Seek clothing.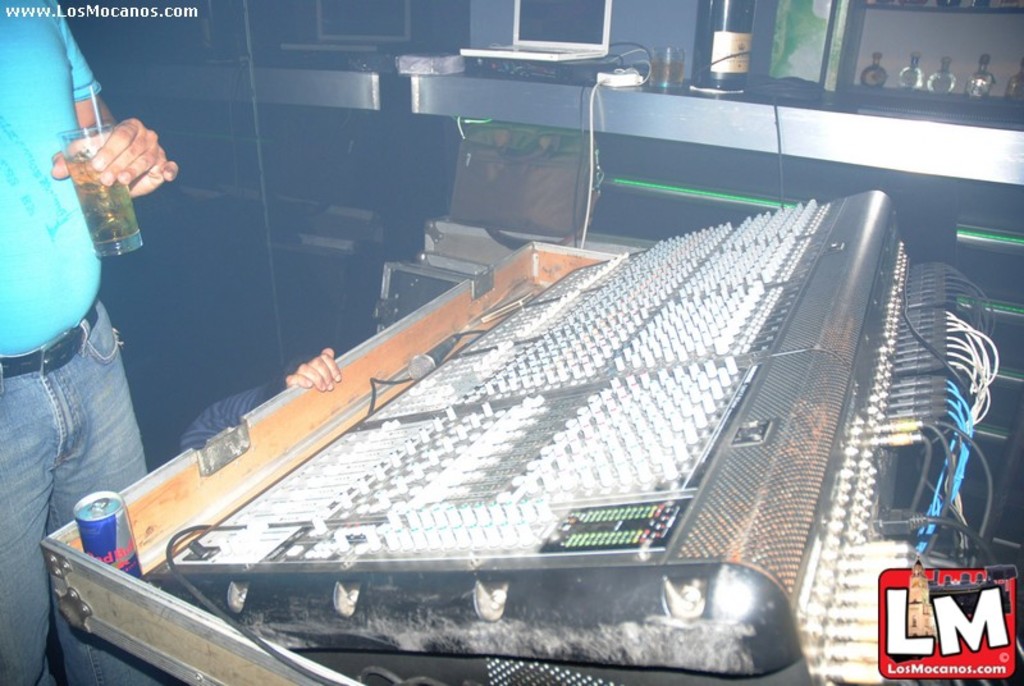
<box>0,296,151,685</box>.
